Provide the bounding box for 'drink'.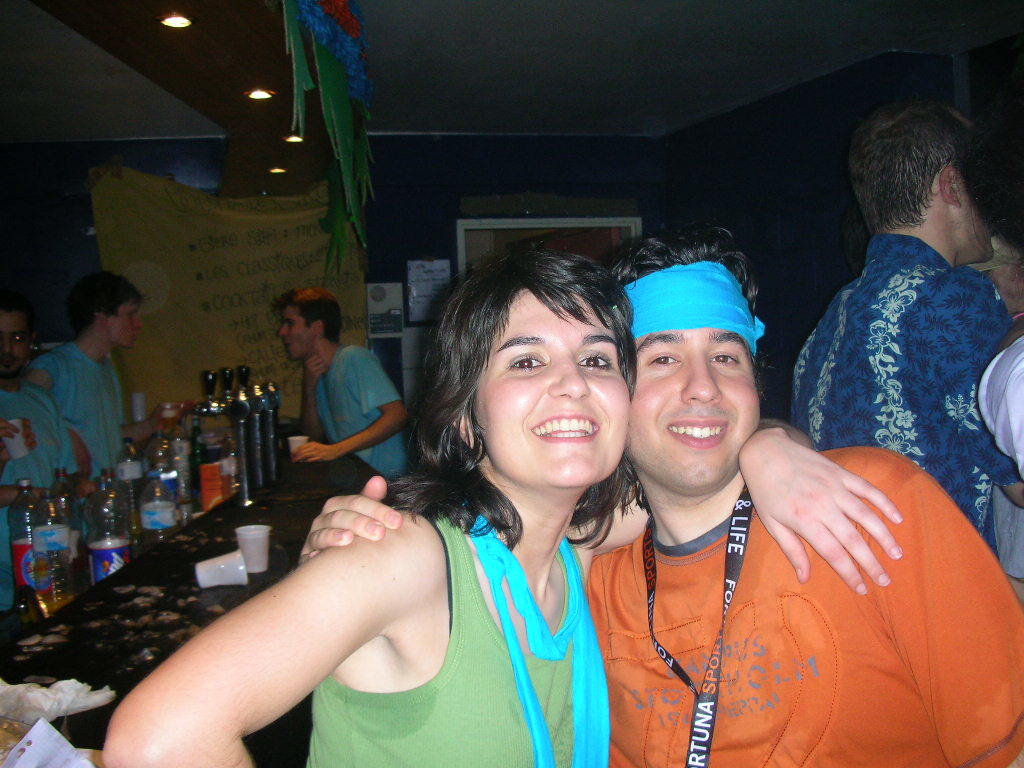
[35, 552, 69, 610].
